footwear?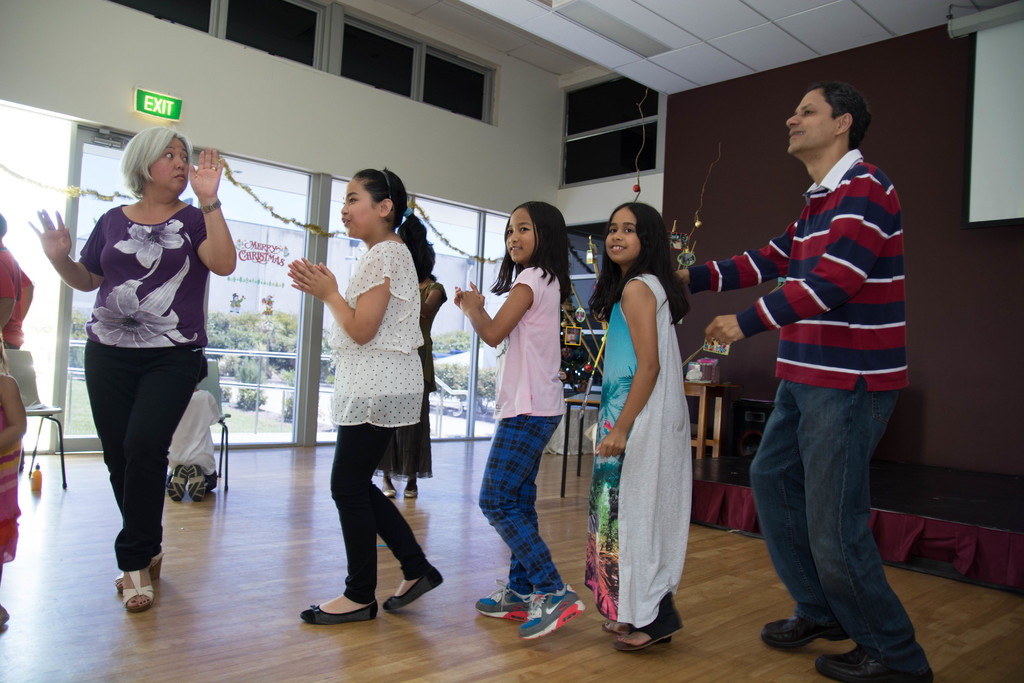
378:481:396:498
